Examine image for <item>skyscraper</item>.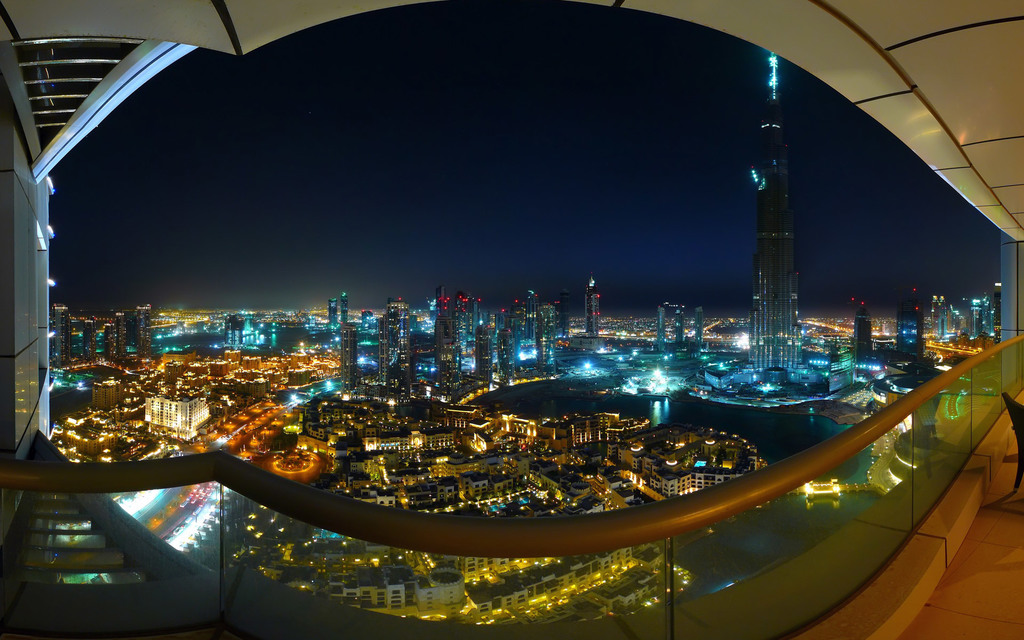
Examination result: {"x1": 895, "y1": 305, "x2": 929, "y2": 360}.
